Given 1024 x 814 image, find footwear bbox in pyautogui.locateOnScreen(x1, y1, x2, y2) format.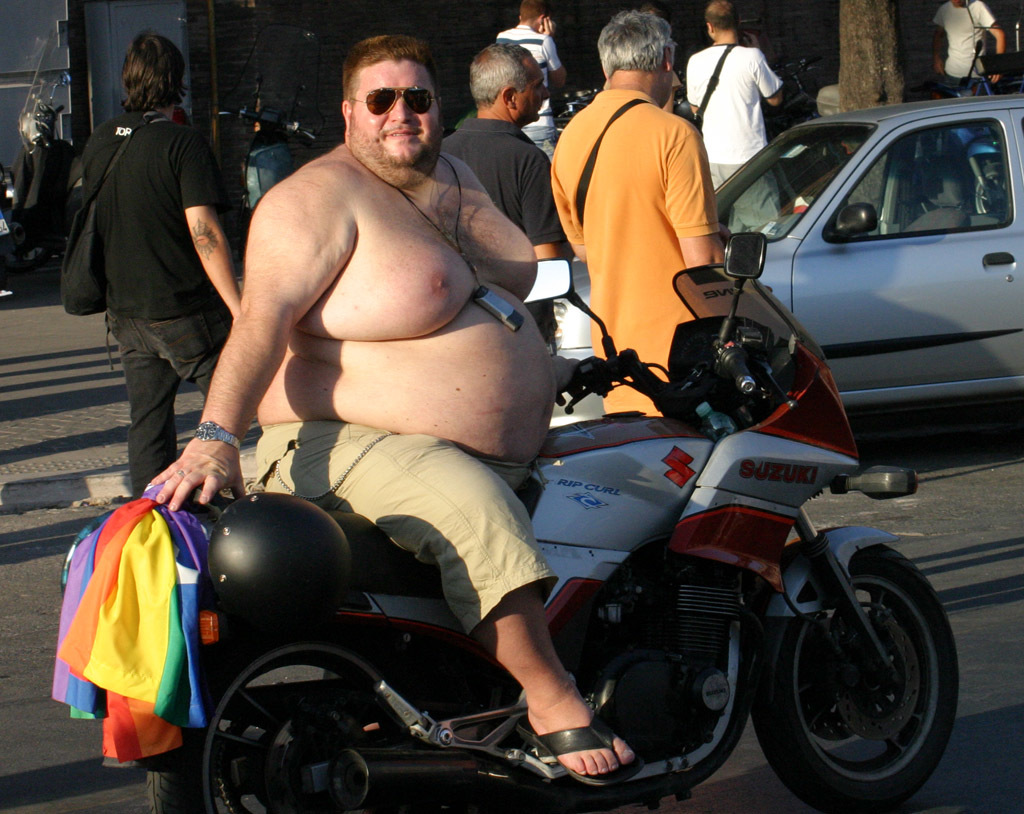
pyautogui.locateOnScreen(533, 715, 644, 796).
